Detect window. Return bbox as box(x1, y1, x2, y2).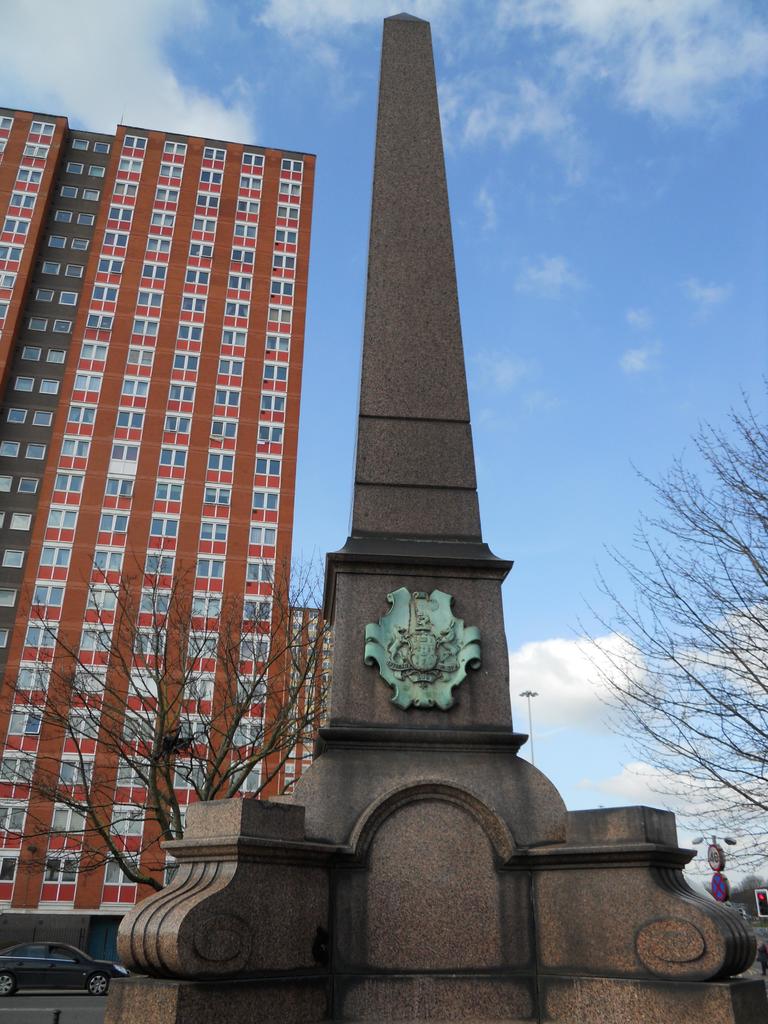
box(0, 211, 32, 243).
